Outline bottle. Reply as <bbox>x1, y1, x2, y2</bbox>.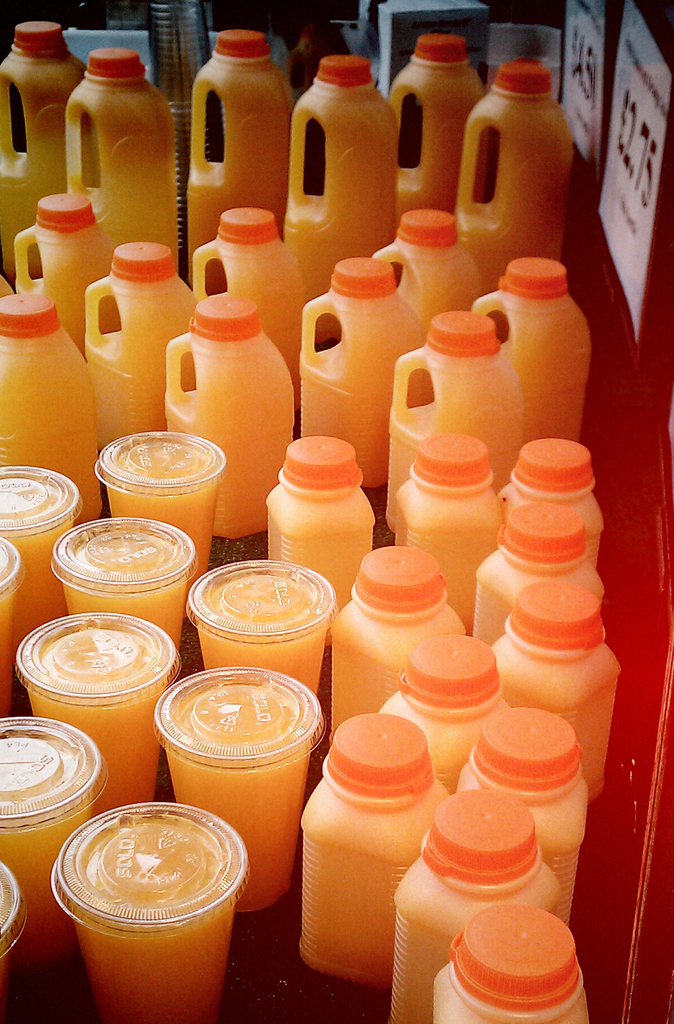
<bbox>13, 196, 119, 359</bbox>.
